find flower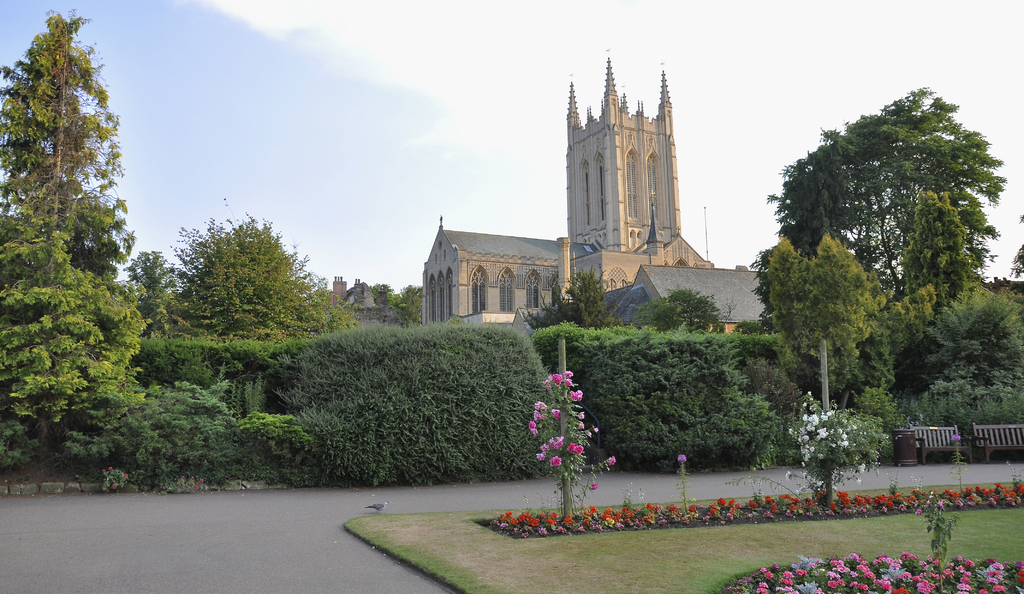
region(536, 402, 541, 409)
